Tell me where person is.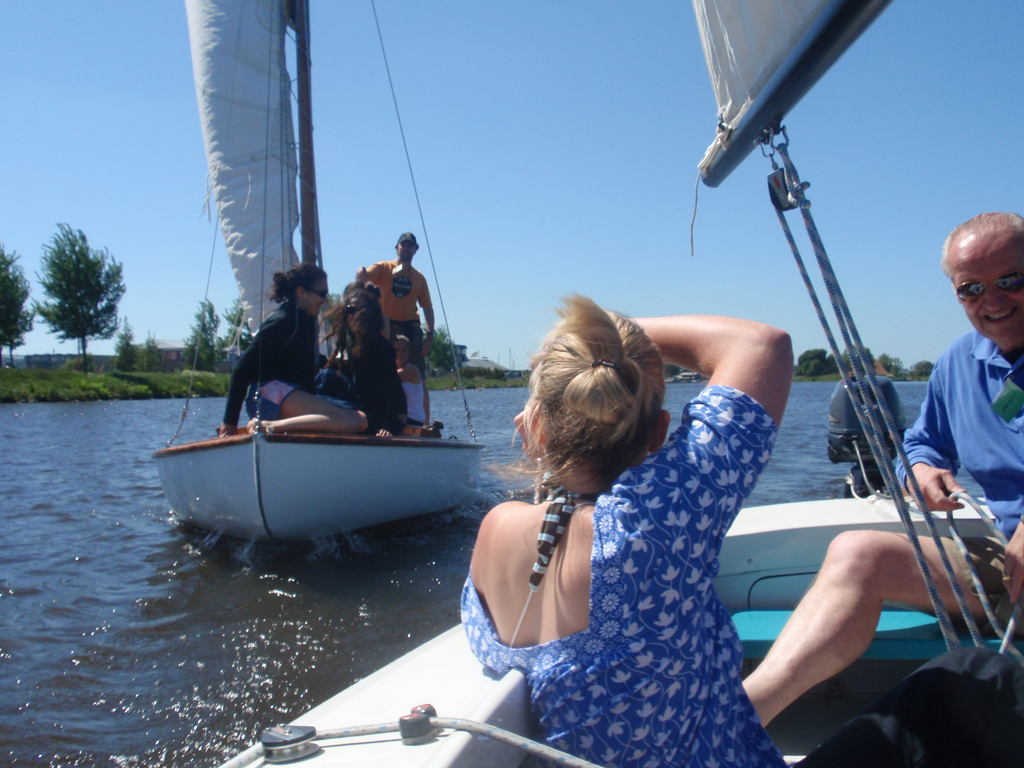
person is at {"x1": 397, "y1": 326, "x2": 434, "y2": 433}.
